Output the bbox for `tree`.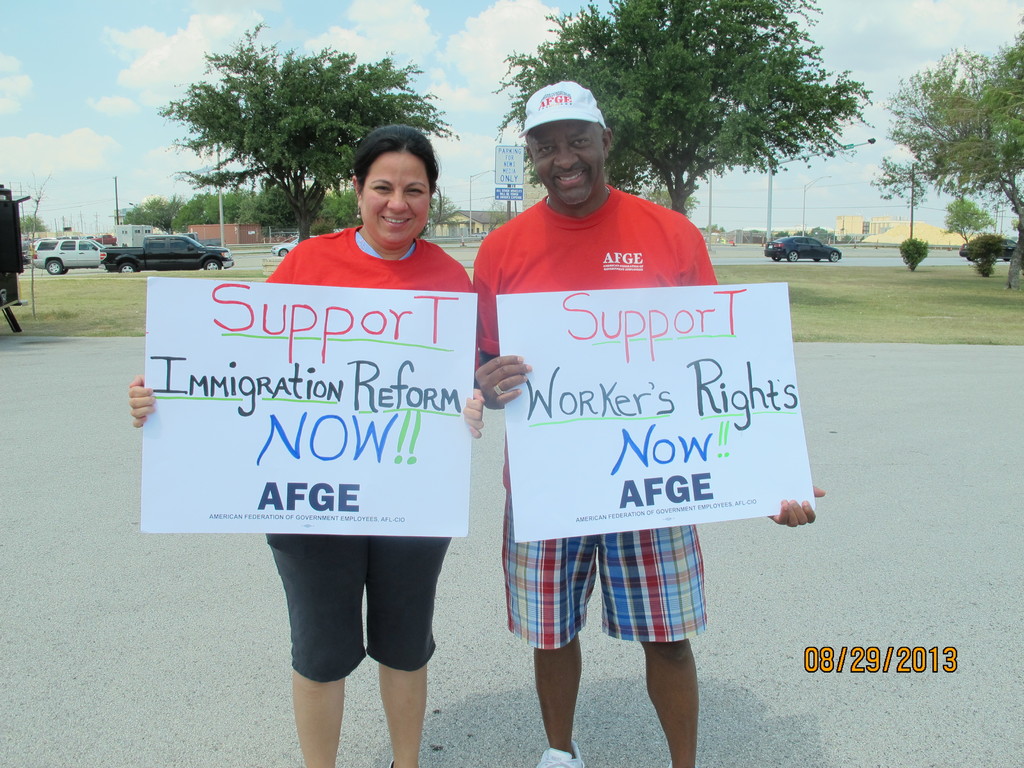
<box>148,19,459,246</box>.
